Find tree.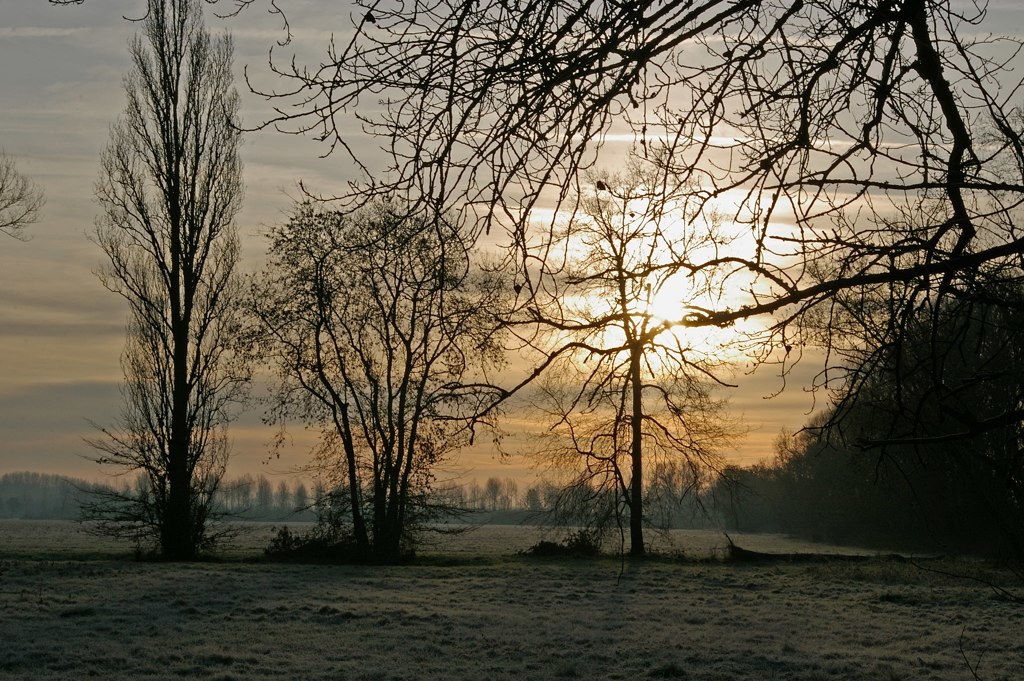
x1=90 y1=0 x2=250 y2=555.
